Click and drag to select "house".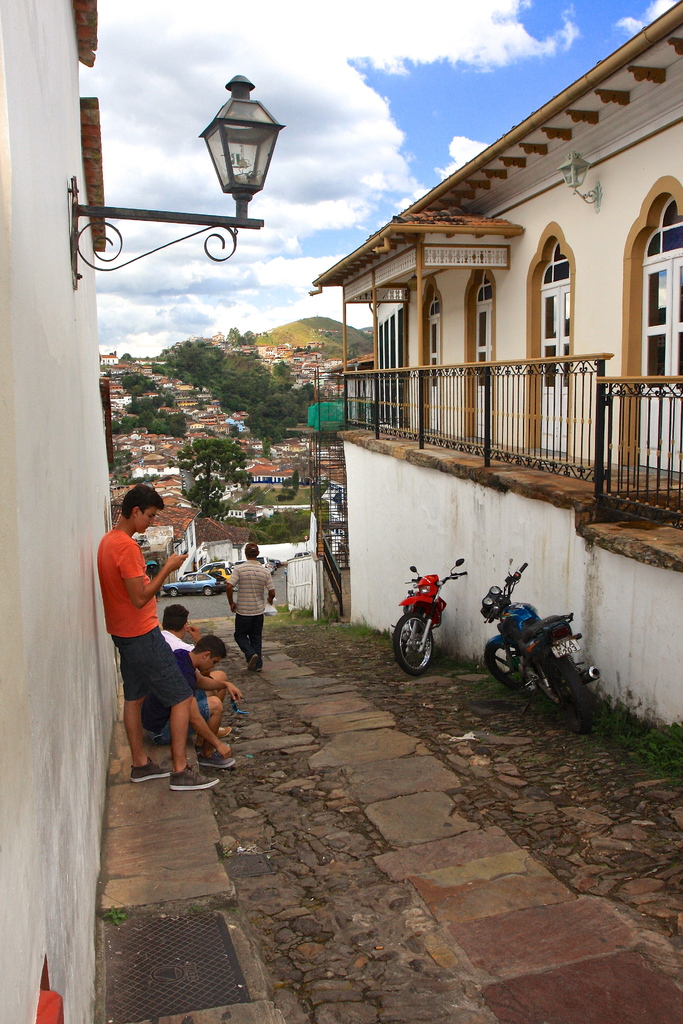
Selection: 353 15 682 765.
